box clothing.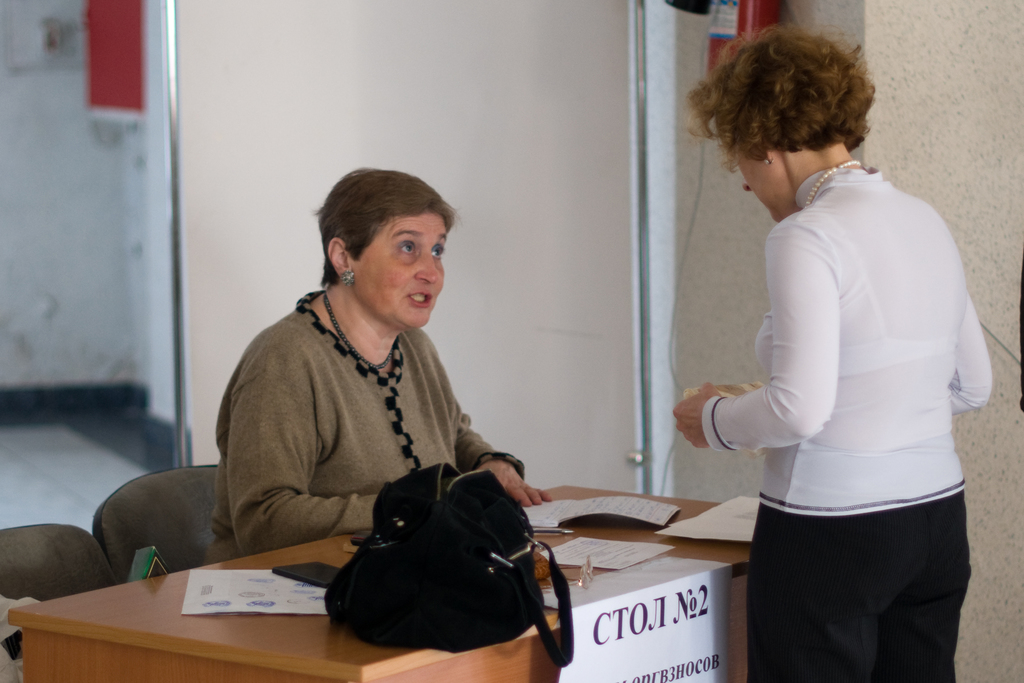
bbox(701, 162, 992, 682).
